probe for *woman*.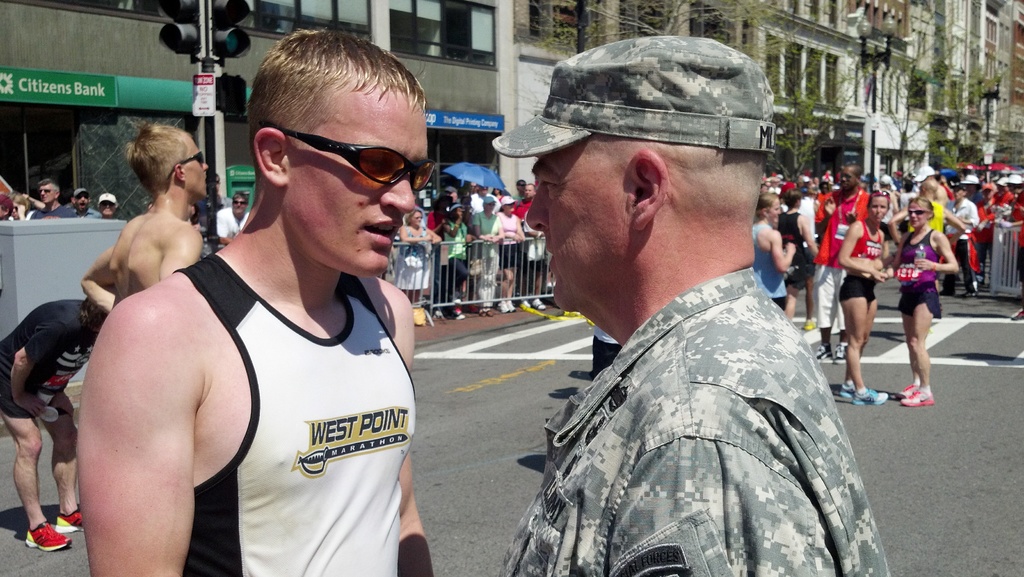
Probe result: 753,189,796,314.
